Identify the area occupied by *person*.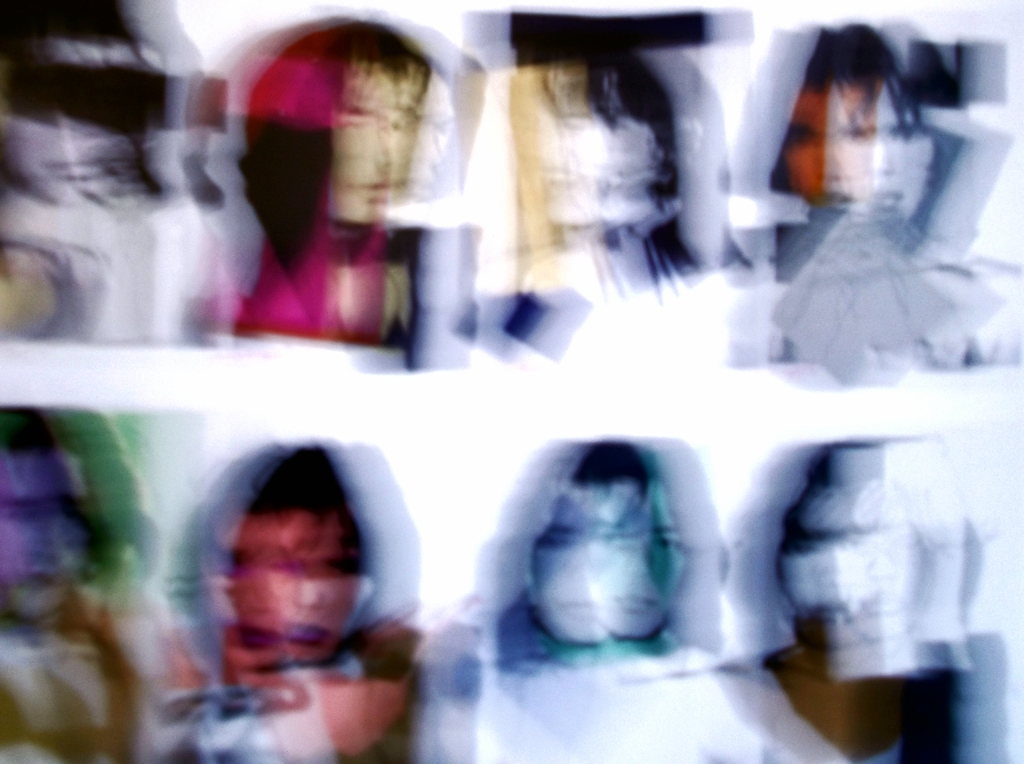
Area: bbox=(416, 438, 732, 761).
